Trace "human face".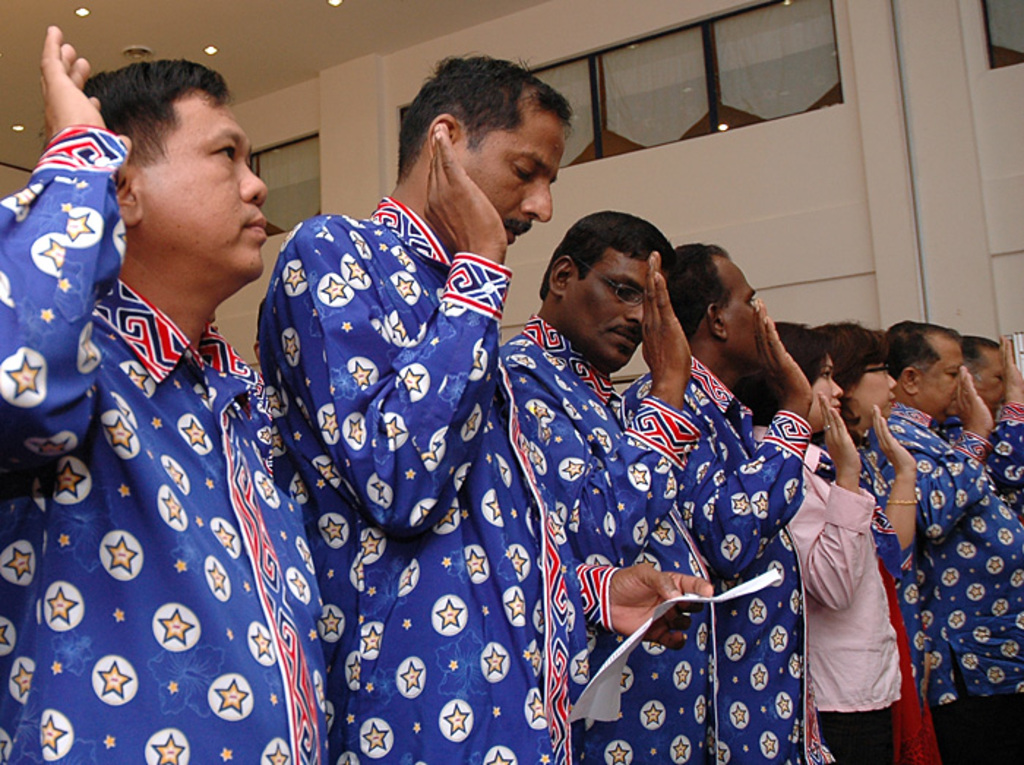
Traced to {"x1": 919, "y1": 335, "x2": 967, "y2": 415}.
